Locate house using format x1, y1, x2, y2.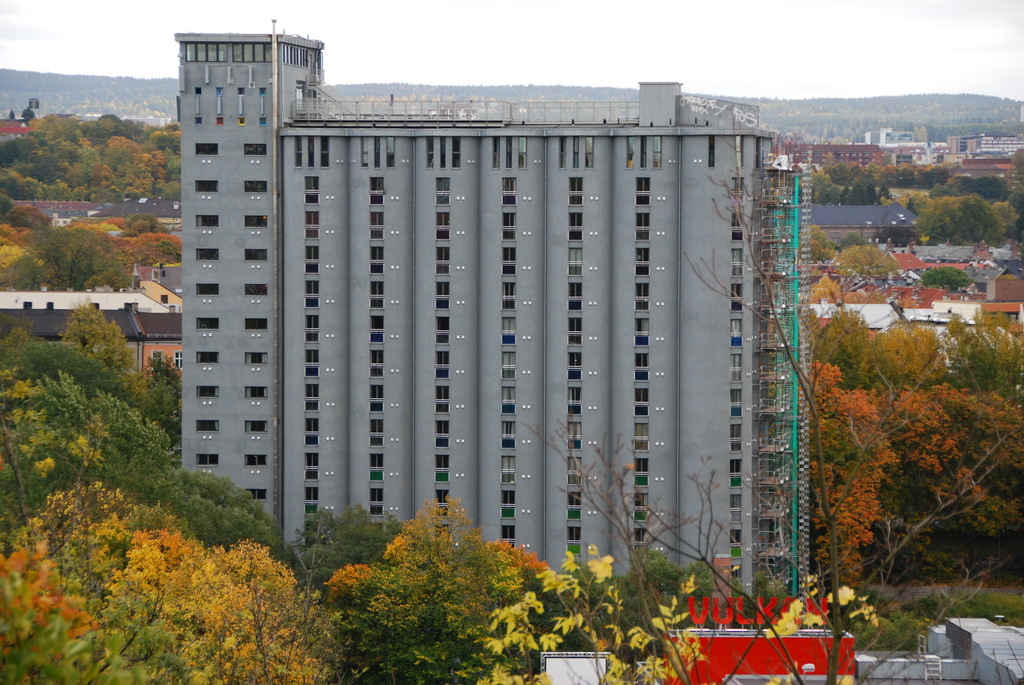
876, 281, 931, 312.
